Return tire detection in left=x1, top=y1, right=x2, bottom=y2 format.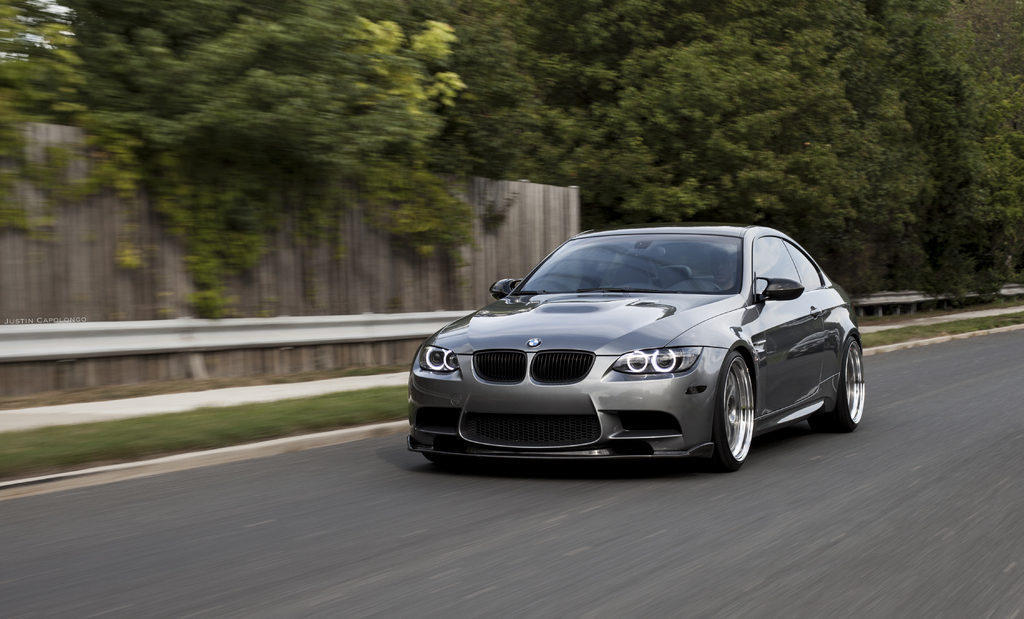
left=807, top=337, right=867, bottom=431.
